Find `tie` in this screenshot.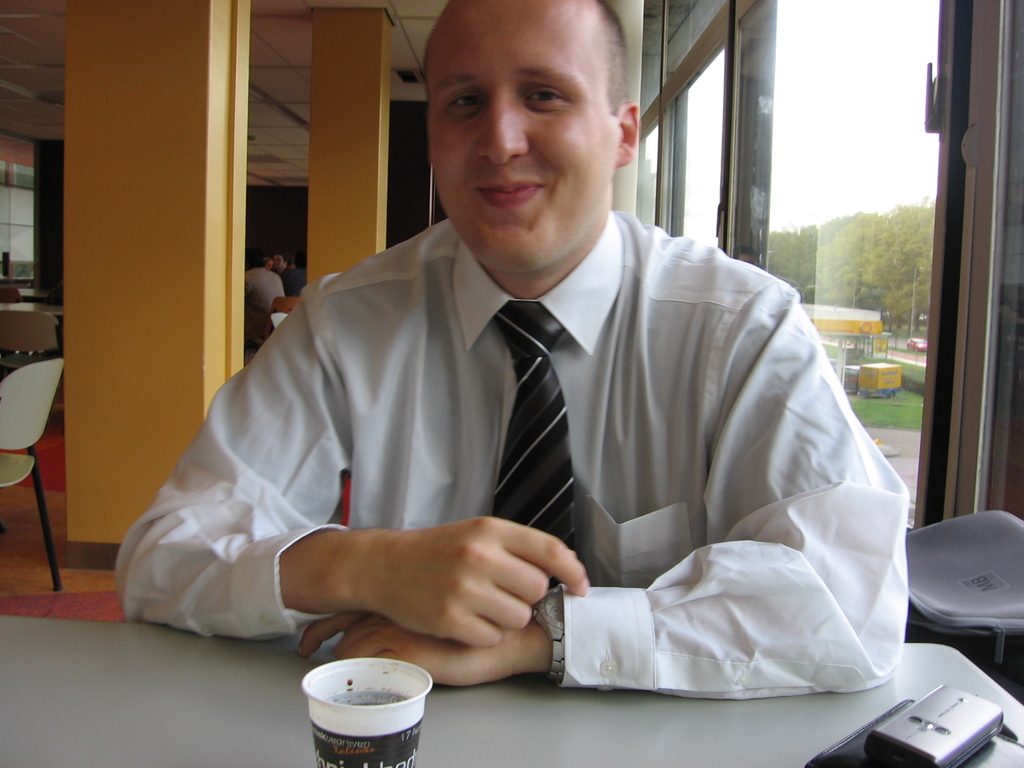
The bounding box for `tie` is 479:303:589:605.
